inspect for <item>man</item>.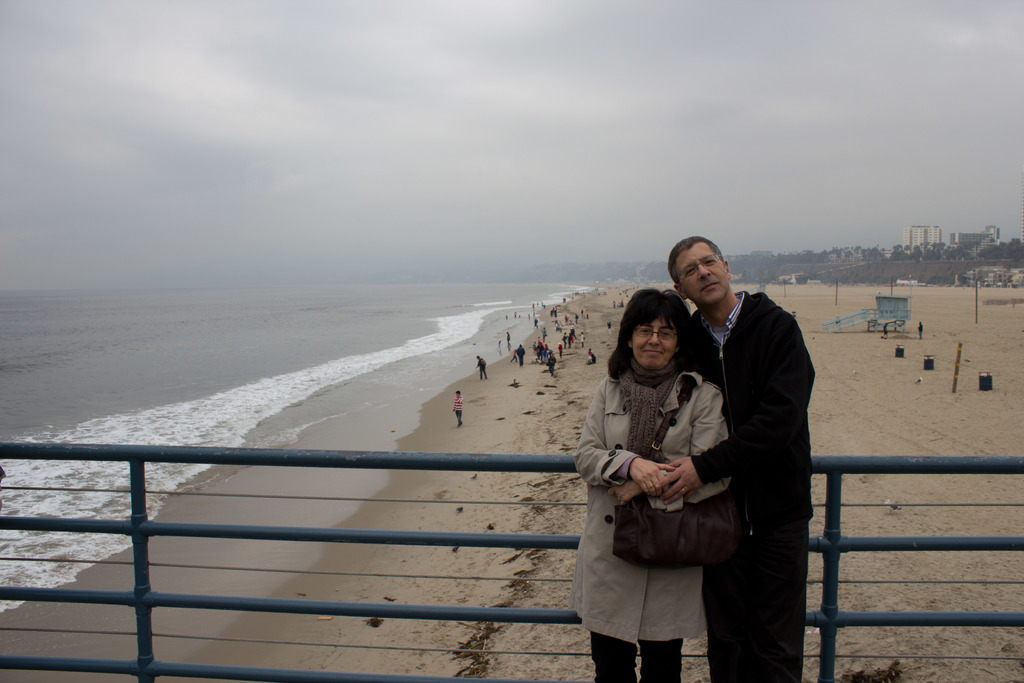
Inspection: Rect(453, 389, 465, 425).
